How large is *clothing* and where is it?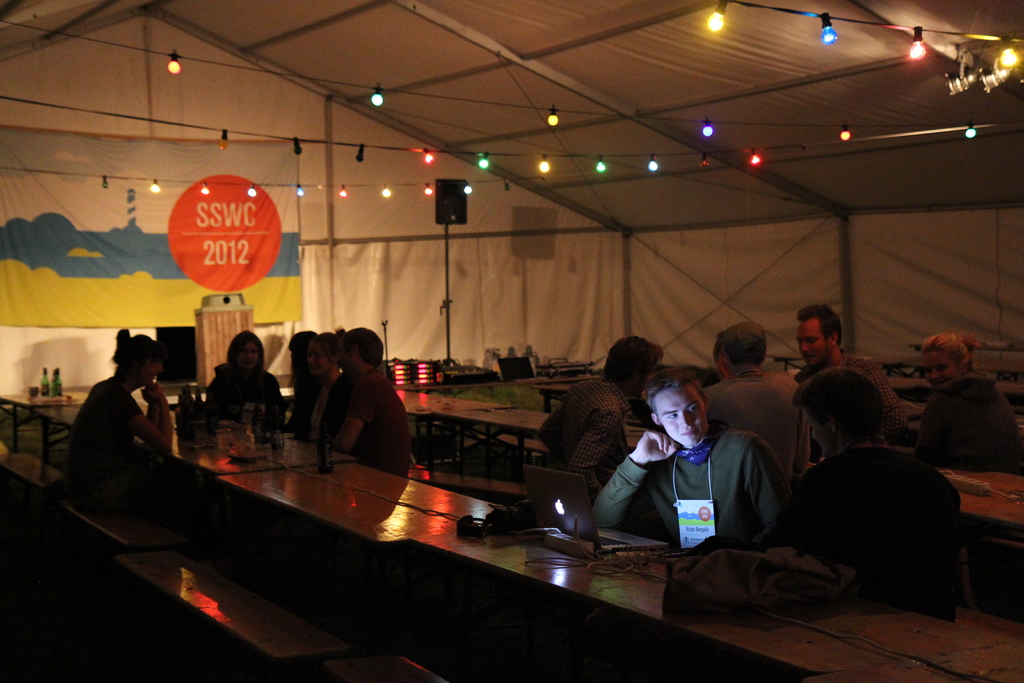
Bounding box: select_region(788, 348, 905, 441).
